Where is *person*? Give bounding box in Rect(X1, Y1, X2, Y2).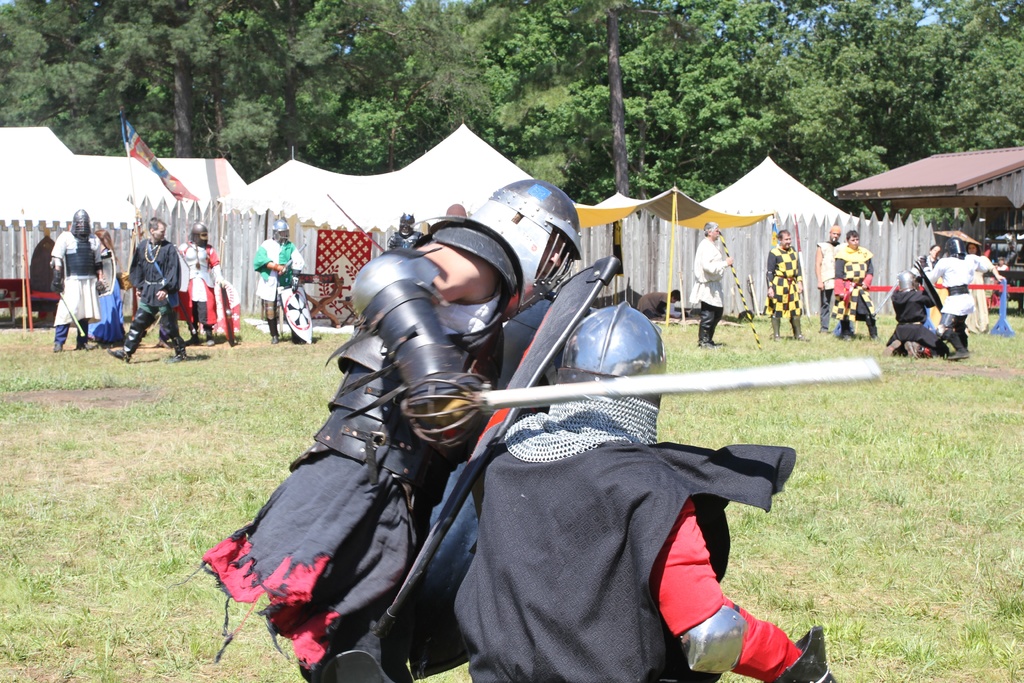
Rect(52, 210, 106, 353).
